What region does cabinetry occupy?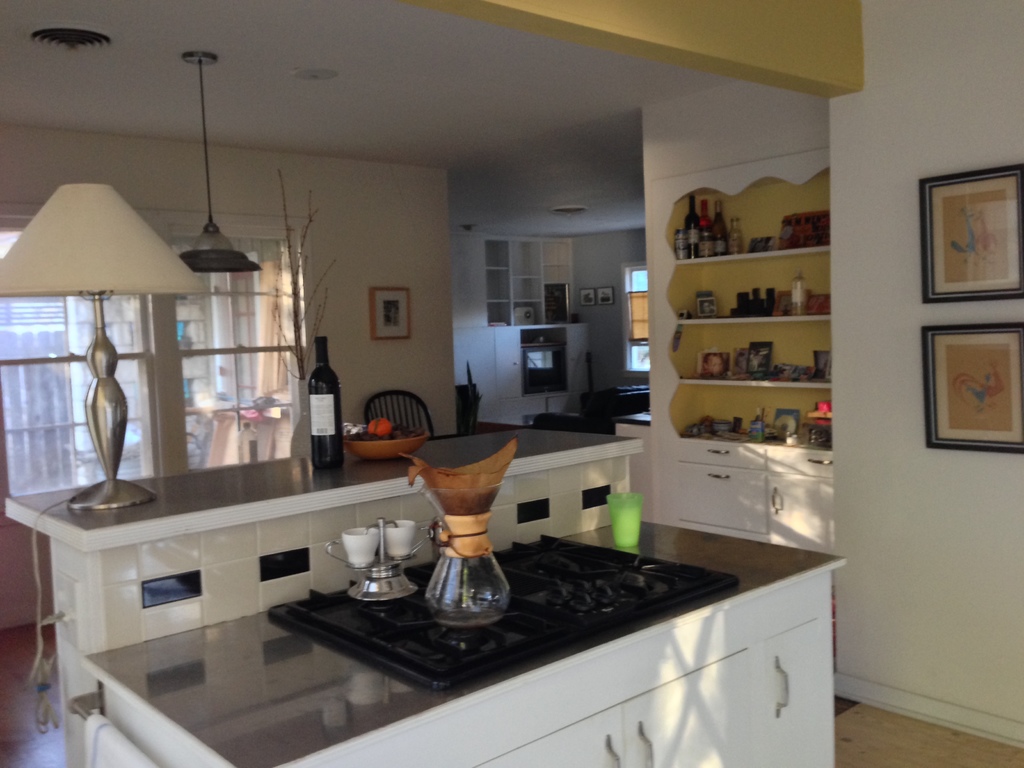
region(658, 434, 835, 604).
